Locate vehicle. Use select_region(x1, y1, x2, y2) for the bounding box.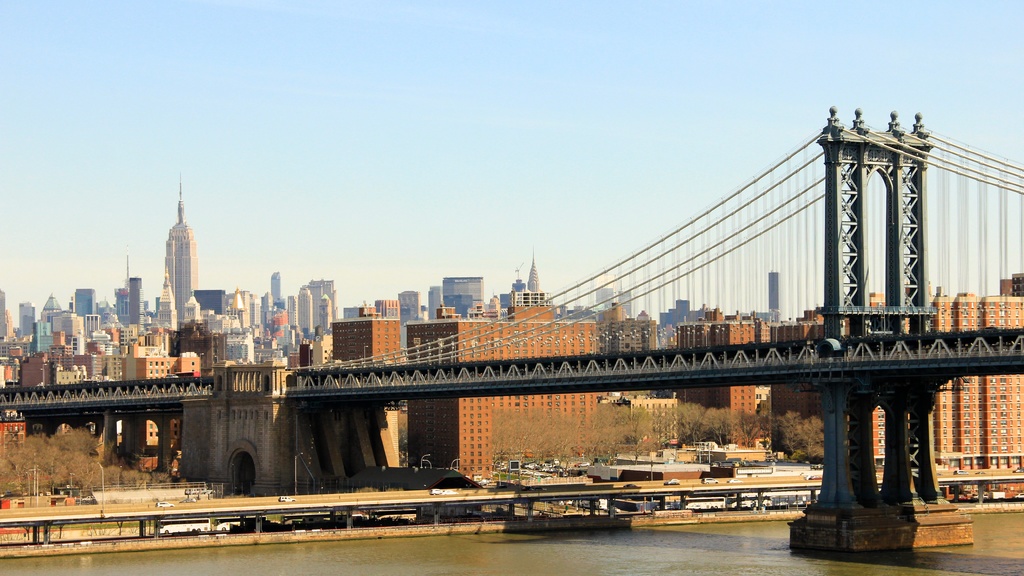
select_region(280, 508, 339, 529).
